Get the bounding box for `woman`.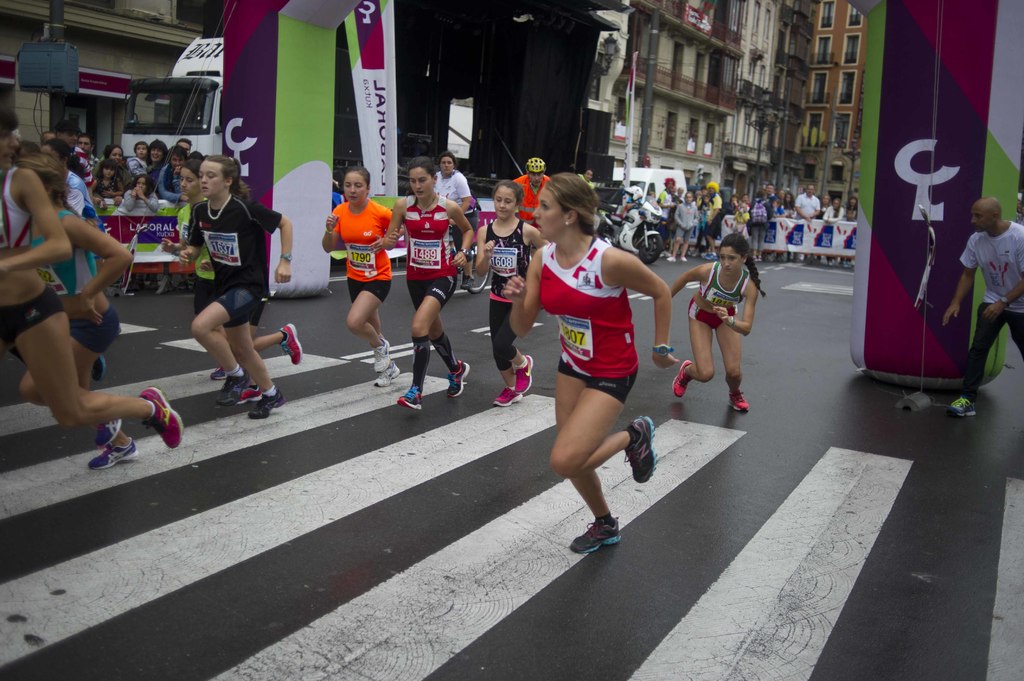
x1=781 y1=193 x2=796 y2=212.
